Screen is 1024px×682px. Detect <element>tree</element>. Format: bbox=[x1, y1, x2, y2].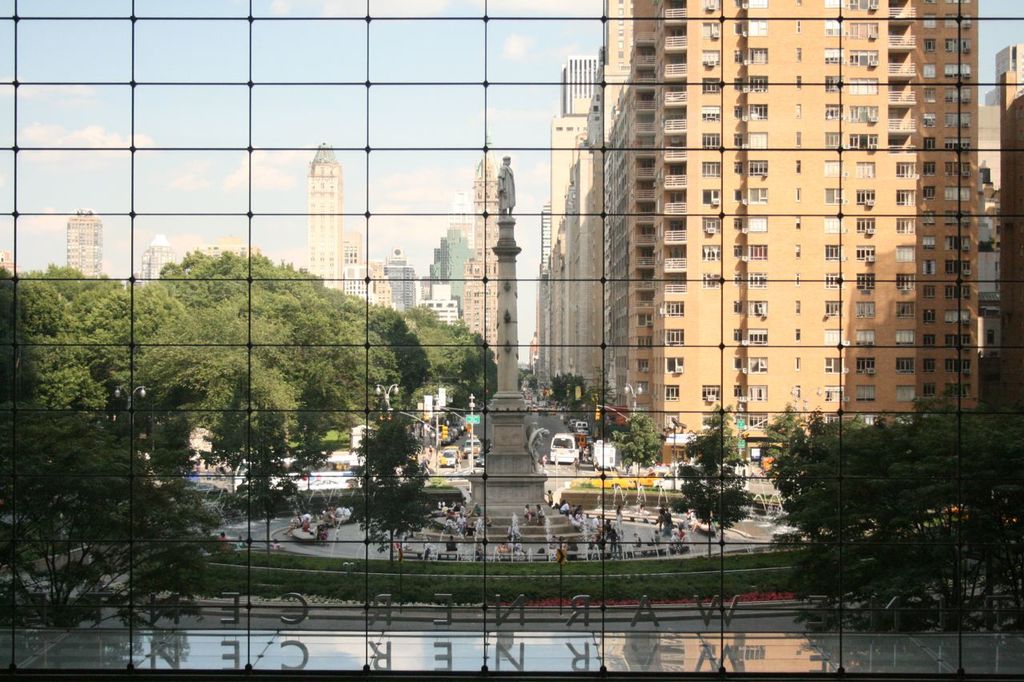
bbox=[185, 298, 311, 443].
